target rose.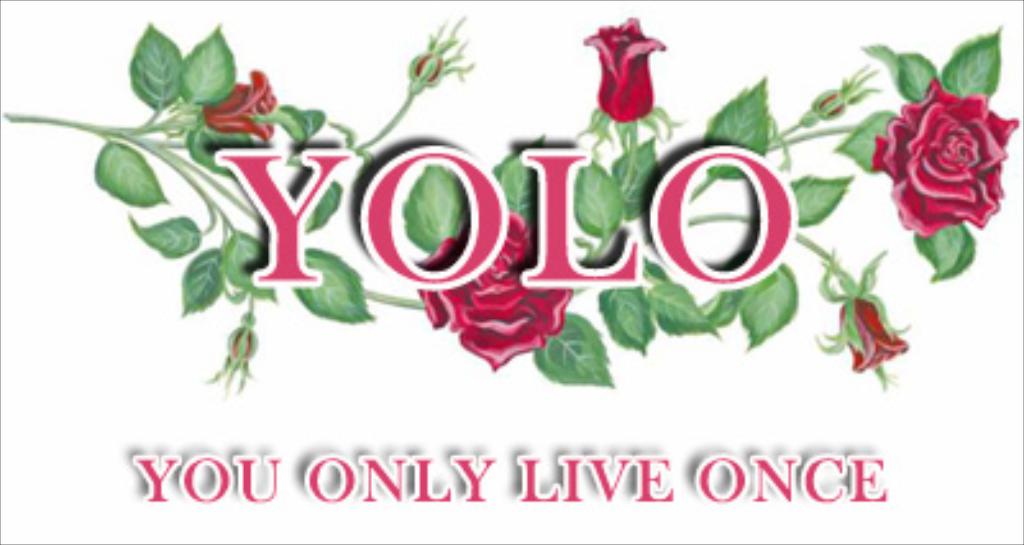
Target region: l=202, t=67, r=279, b=143.
